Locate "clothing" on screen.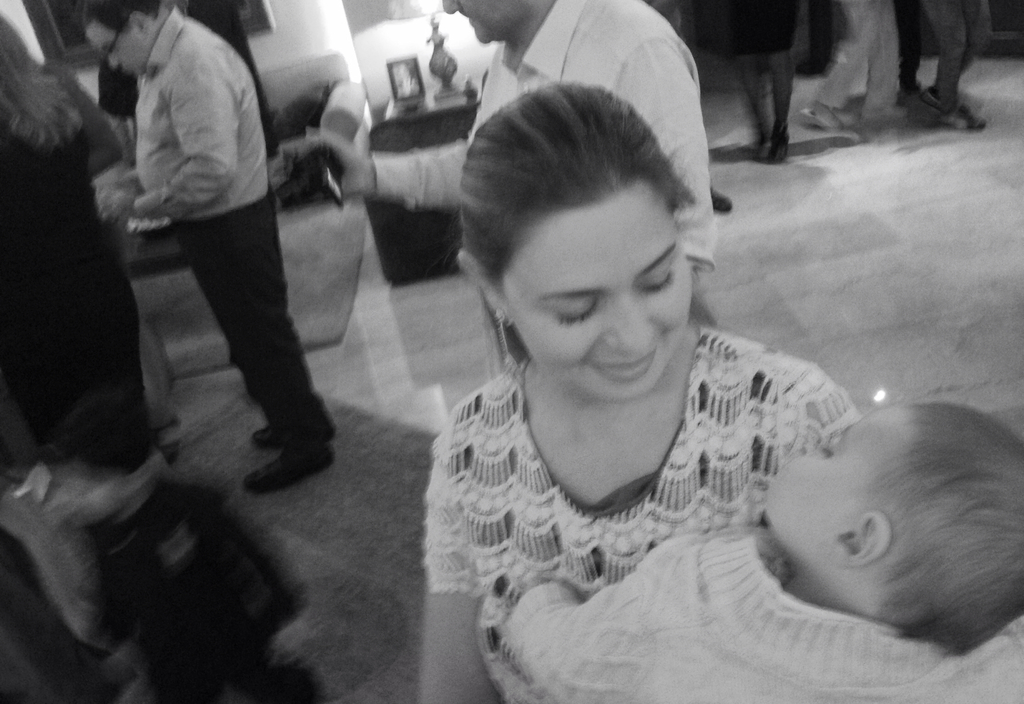
On screen at crop(369, 0, 716, 273).
